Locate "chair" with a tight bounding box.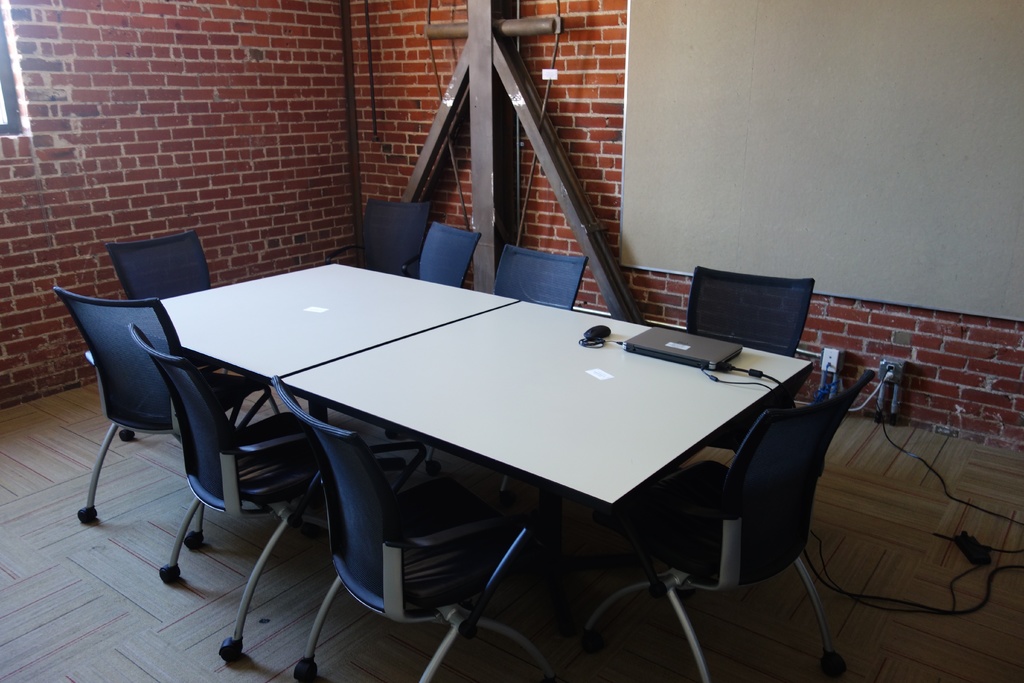
pyautogui.locateOnScreen(493, 242, 591, 312).
